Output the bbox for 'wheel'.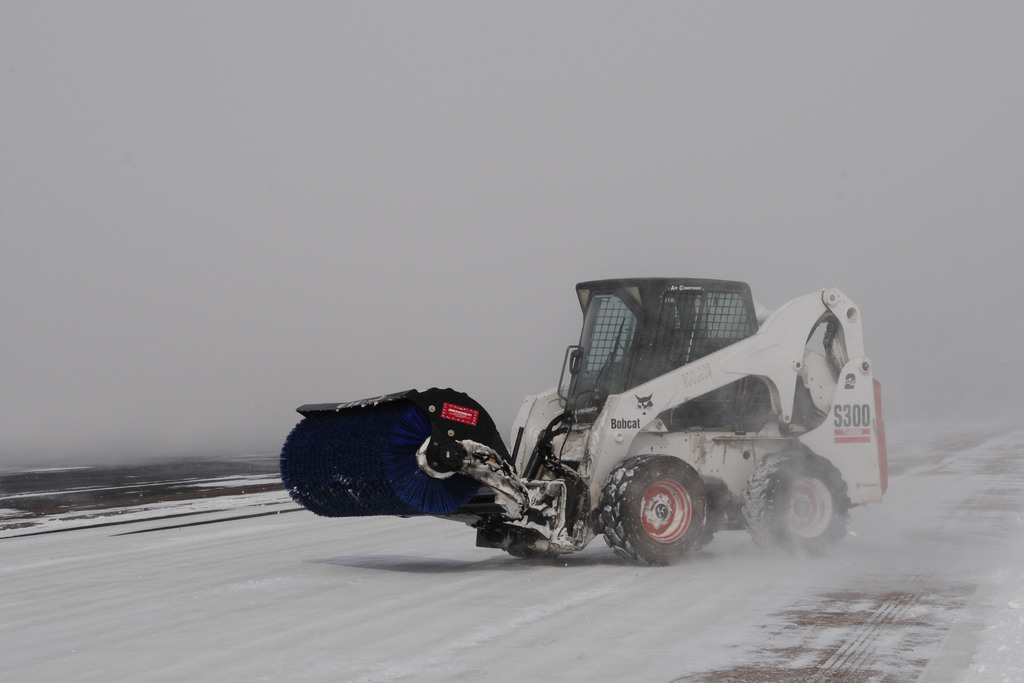
bbox=[744, 453, 852, 563].
